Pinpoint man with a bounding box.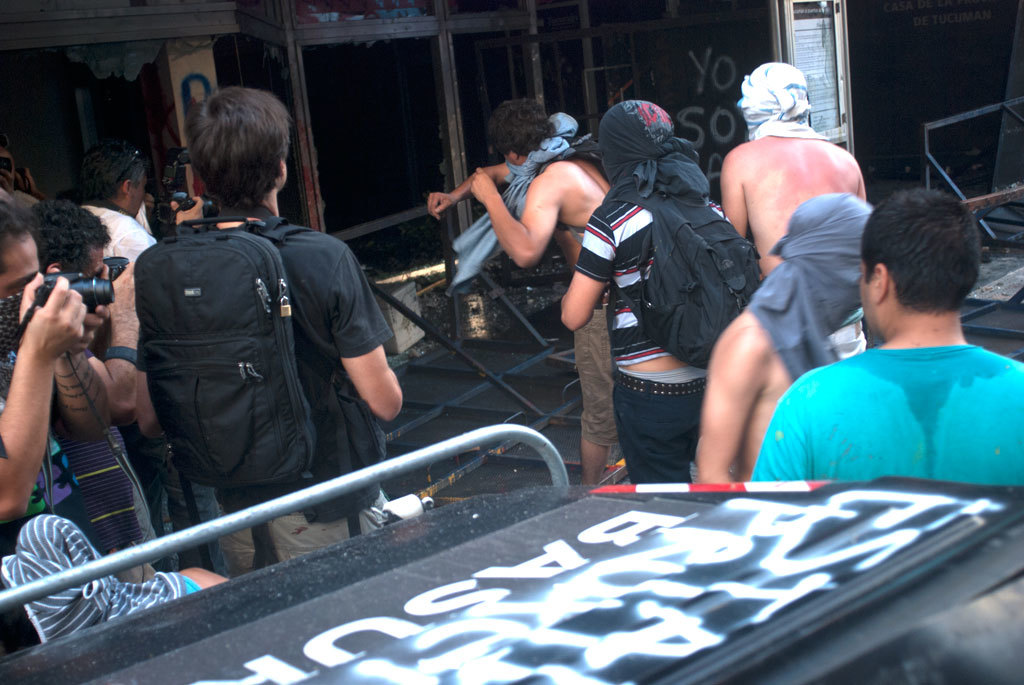
(x1=0, y1=200, x2=168, y2=583).
